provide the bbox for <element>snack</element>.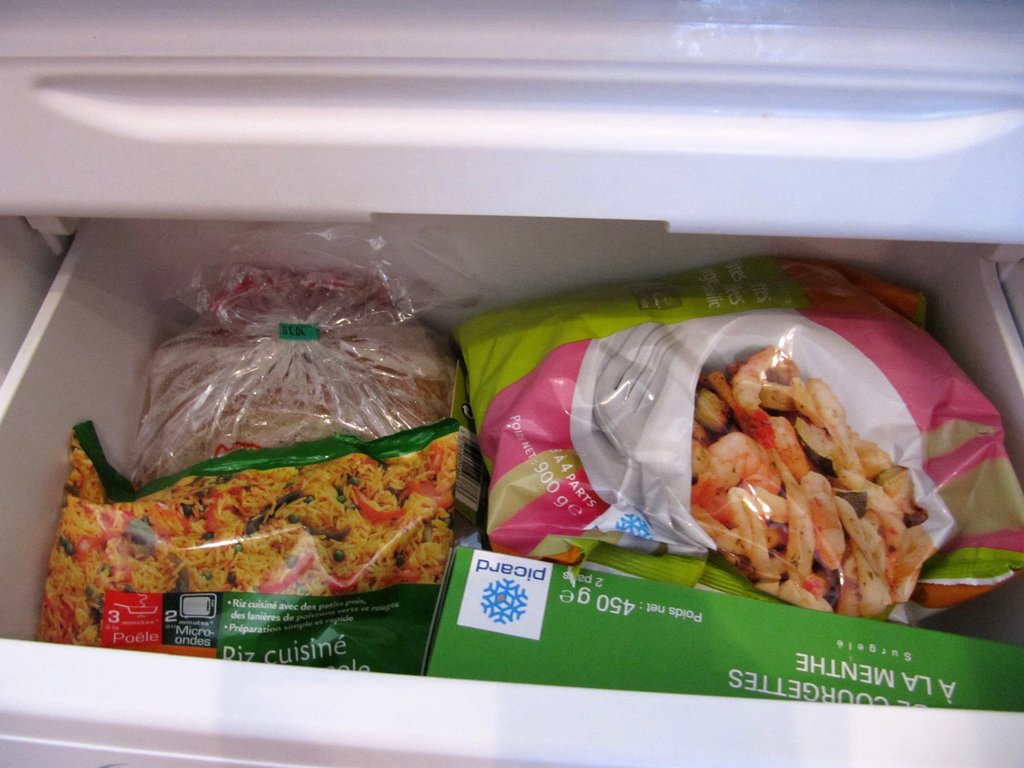
416:537:1023:713.
